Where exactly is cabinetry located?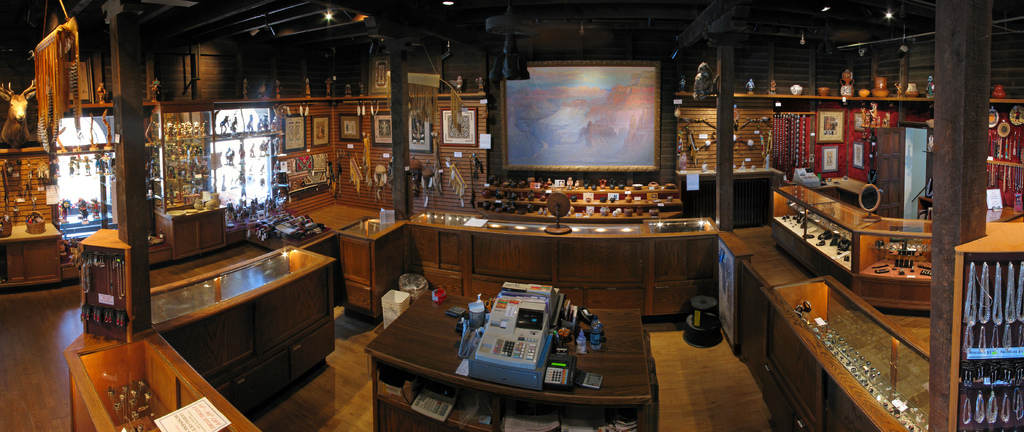
Its bounding box is {"x1": 113, "y1": 229, "x2": 327, "y2": 419}.
